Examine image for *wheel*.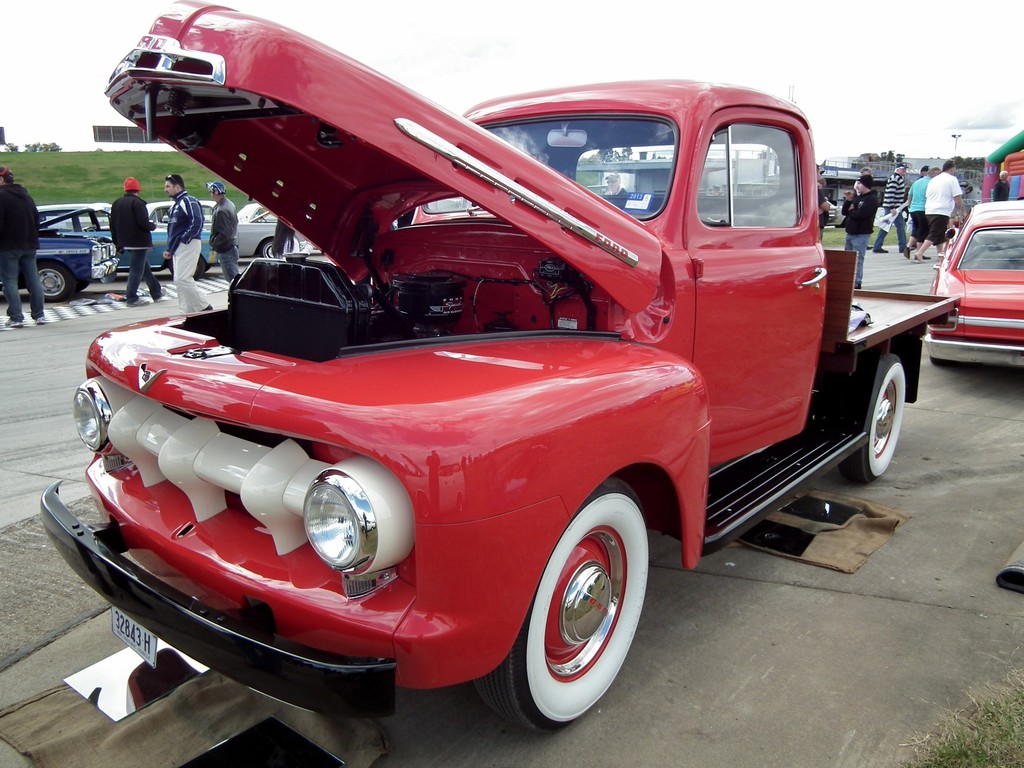
Examination result: box(26, 265, 76, 302).
